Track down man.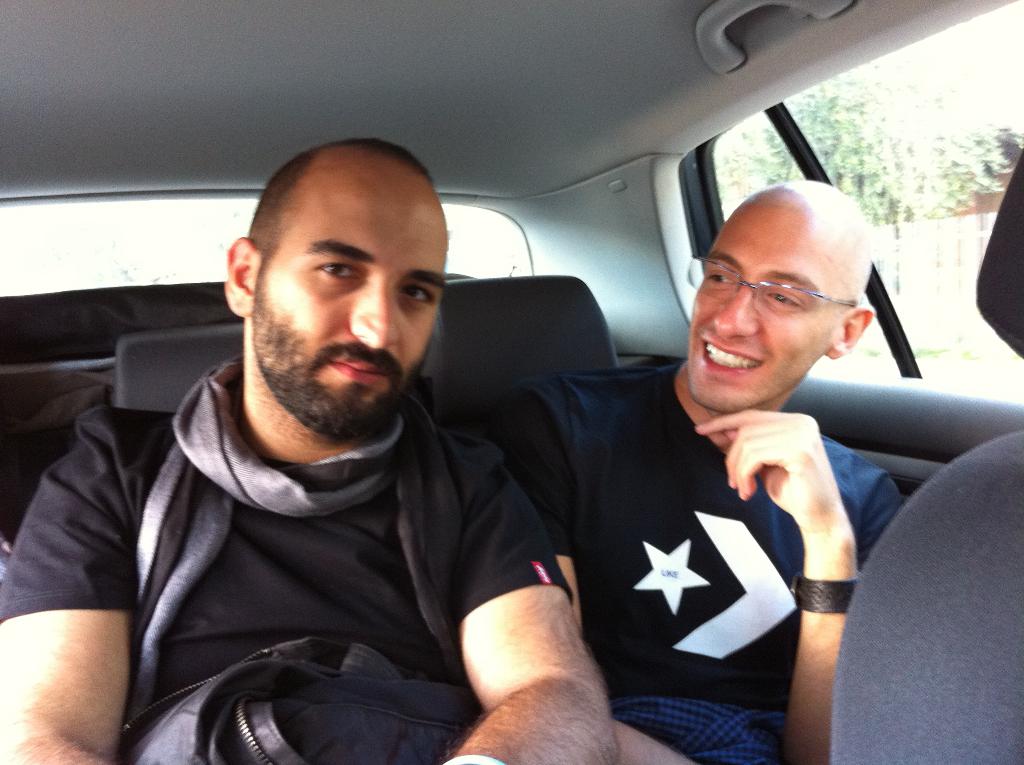
Tracked to left=490, top=178, right=900, bottom=764.
